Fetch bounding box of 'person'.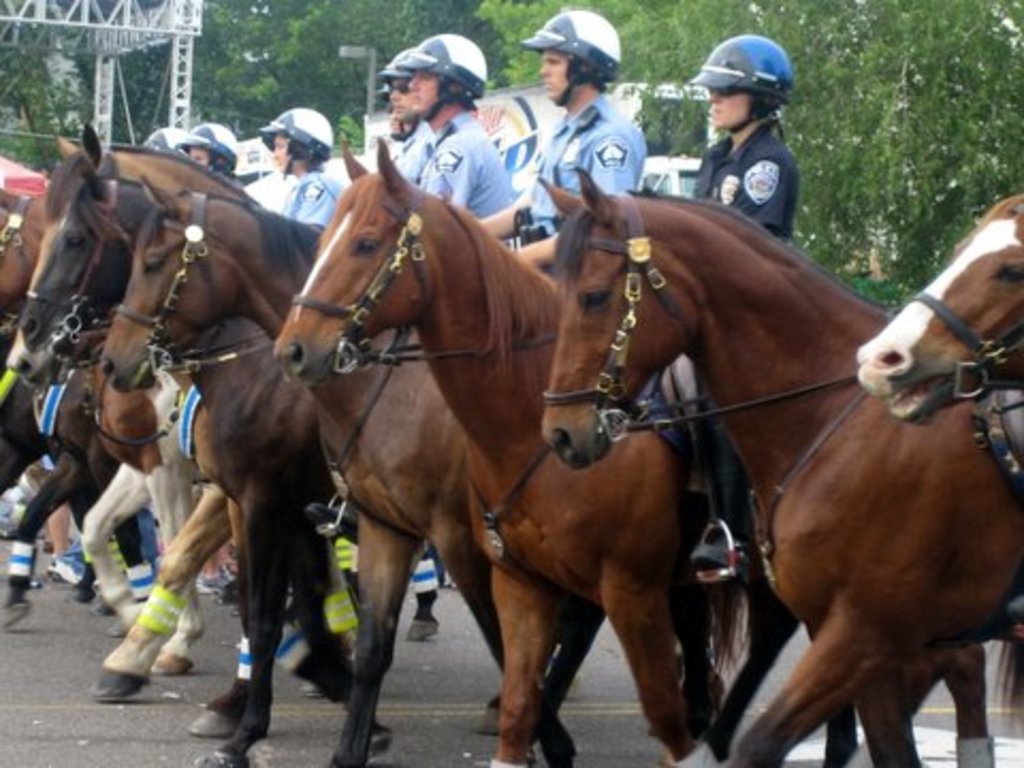
Bbox: 265/111/335/228.
